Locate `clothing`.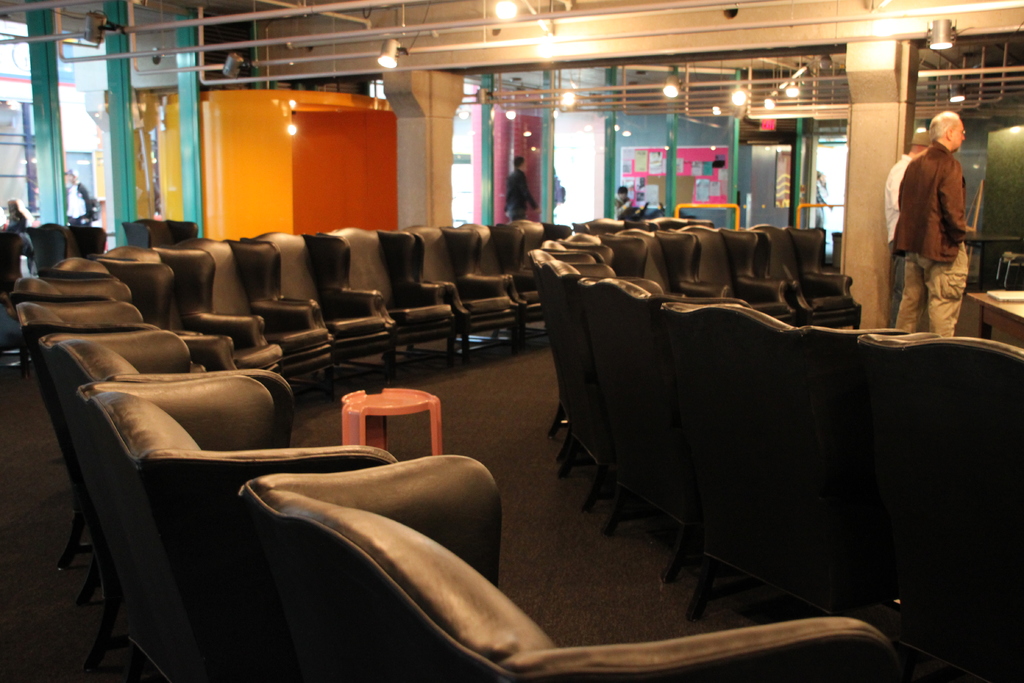
Bounding box: <bbox>502, 169, 536, 222</bbox>.
